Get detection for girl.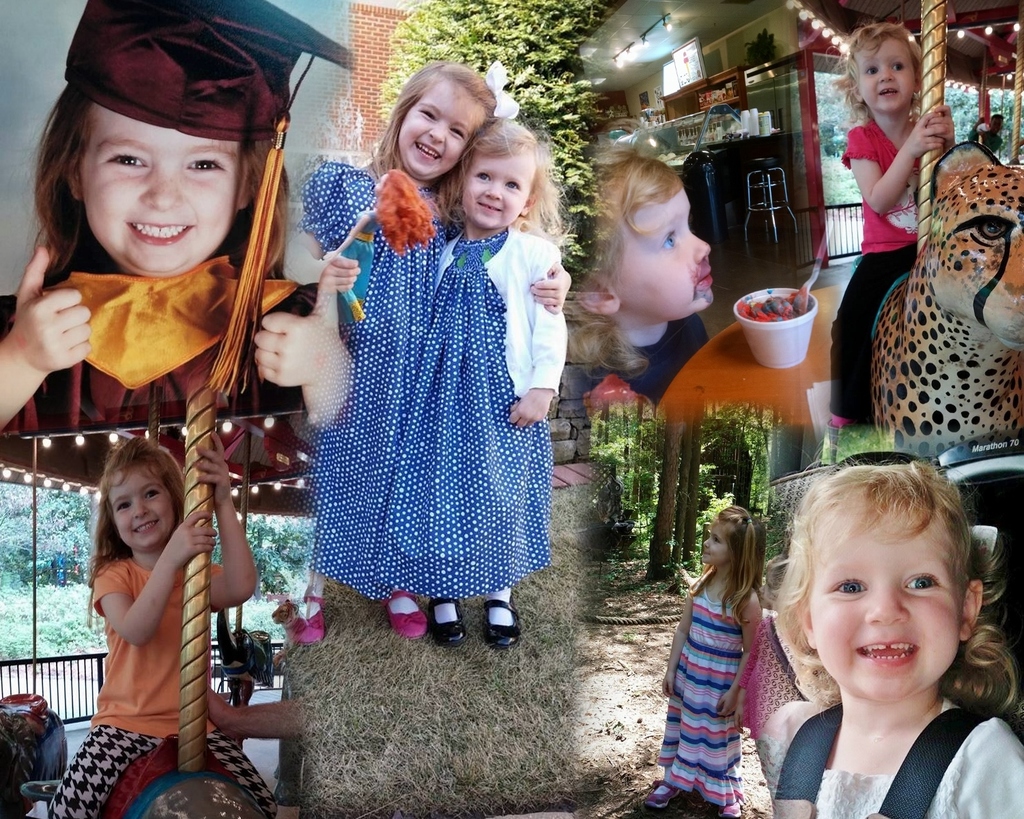
Detection: crop(283, 53, 500, 648).
